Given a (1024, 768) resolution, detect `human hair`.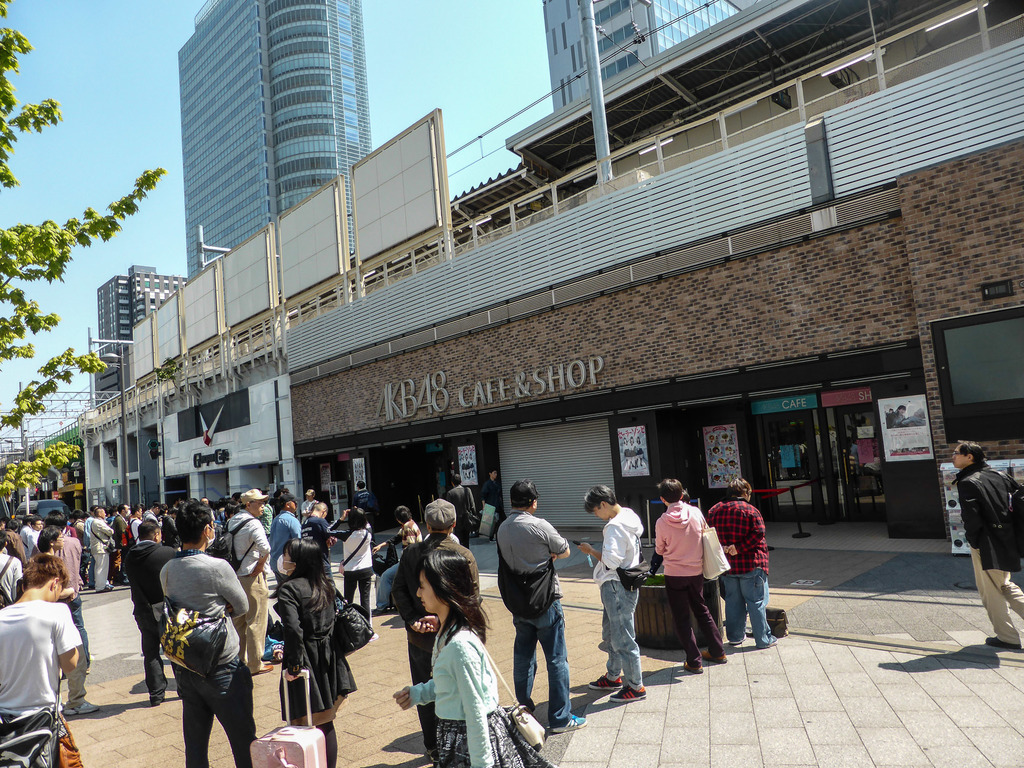
{"x1": 177, "y1": 495, "x2": 212, "y2": 547}.
